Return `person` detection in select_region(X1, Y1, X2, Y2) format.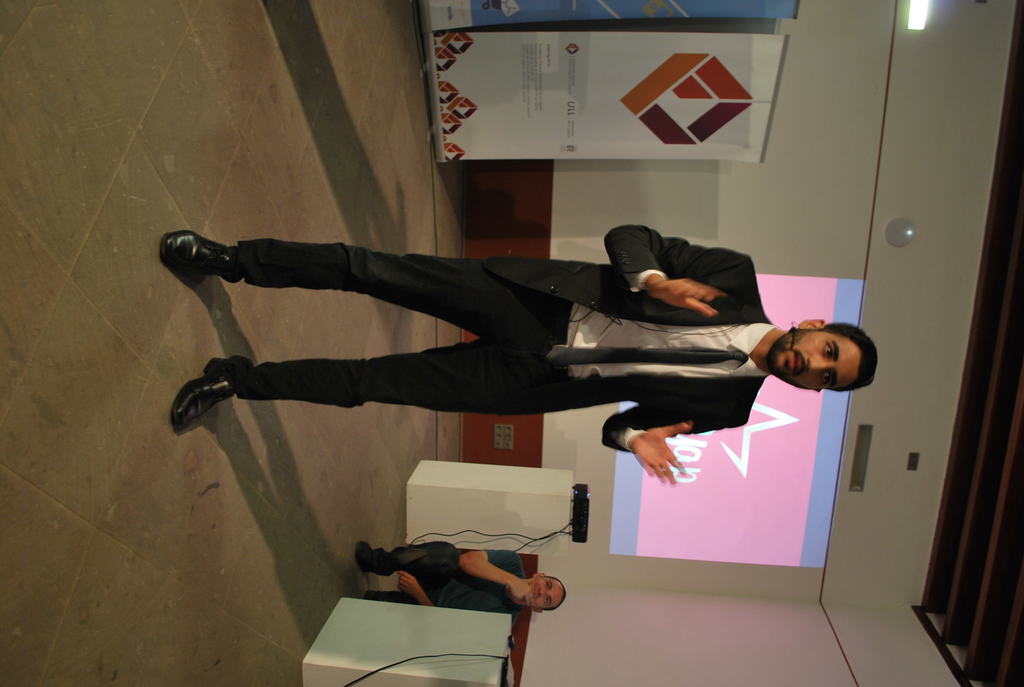
select_region(205, 191, 844, 550).
